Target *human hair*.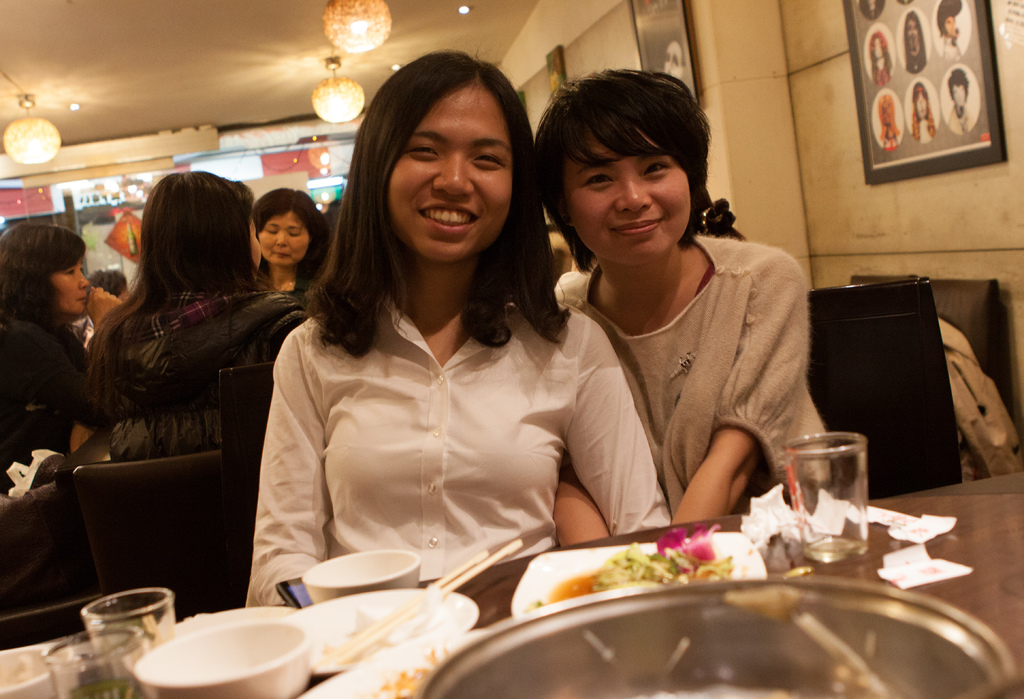
Target region: {"left": 946, "top": 67, "right": 971, "bottom": 102}.
